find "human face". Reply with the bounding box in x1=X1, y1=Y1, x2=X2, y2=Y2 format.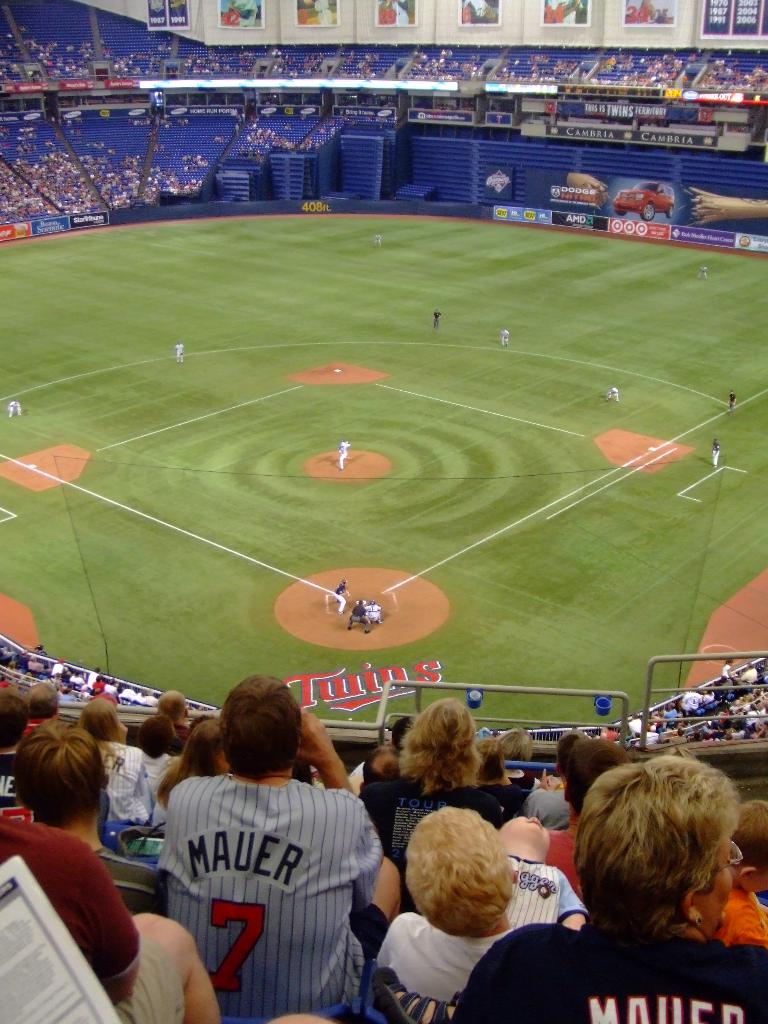
x1=701, y1=847, x2=730, y2=941.
